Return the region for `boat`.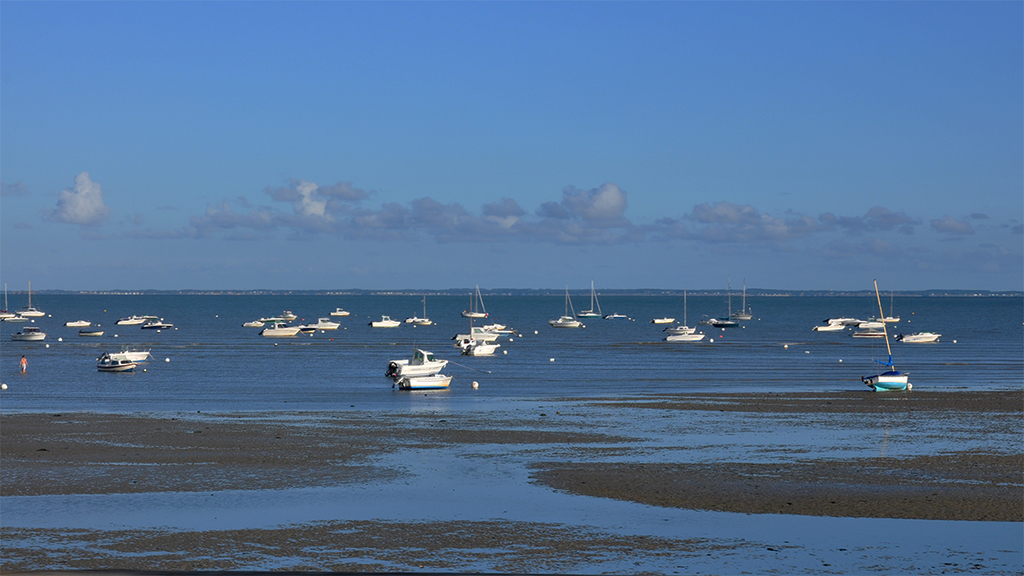
x1=260 y1=322 x2=304 y2=337.
